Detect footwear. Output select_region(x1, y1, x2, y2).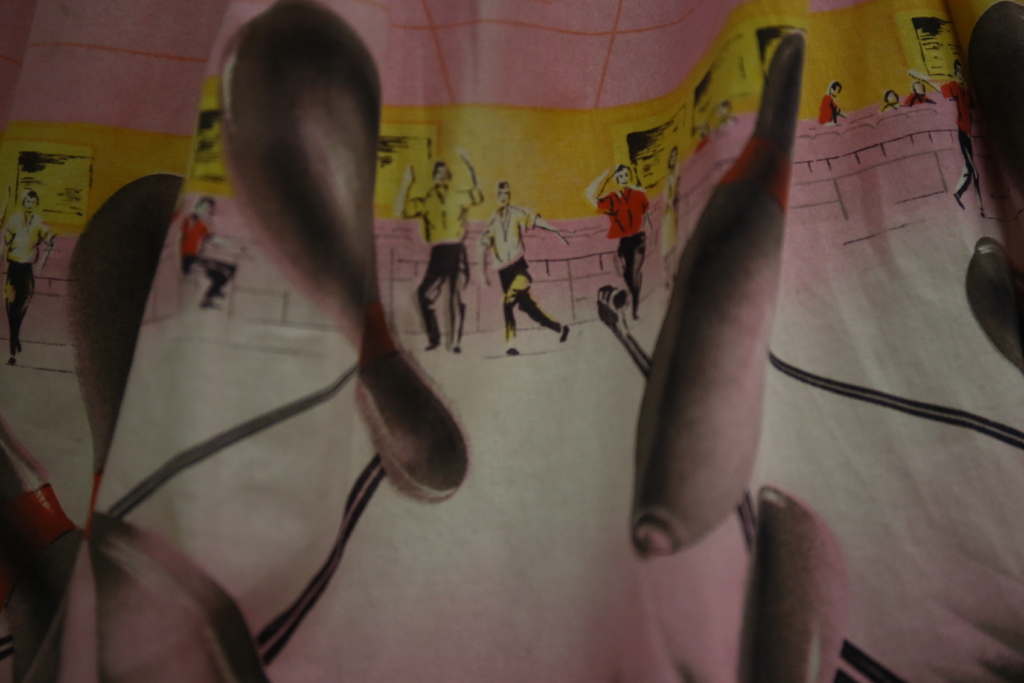
select_region(427, 342, 440, 350).
